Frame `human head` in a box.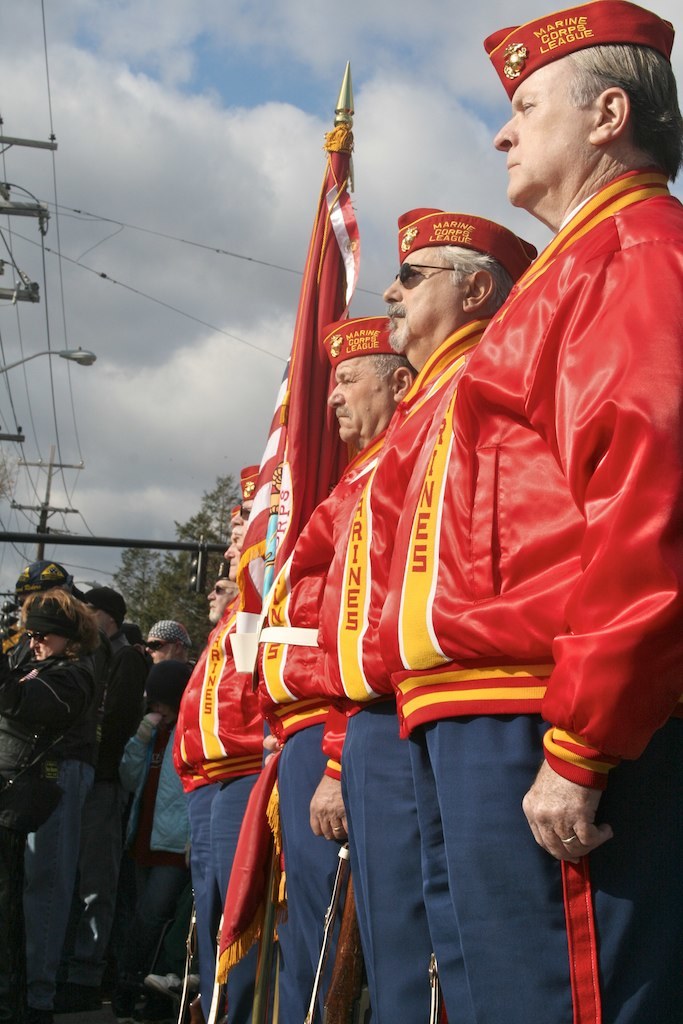
box=[326, 314, 422, 446].
